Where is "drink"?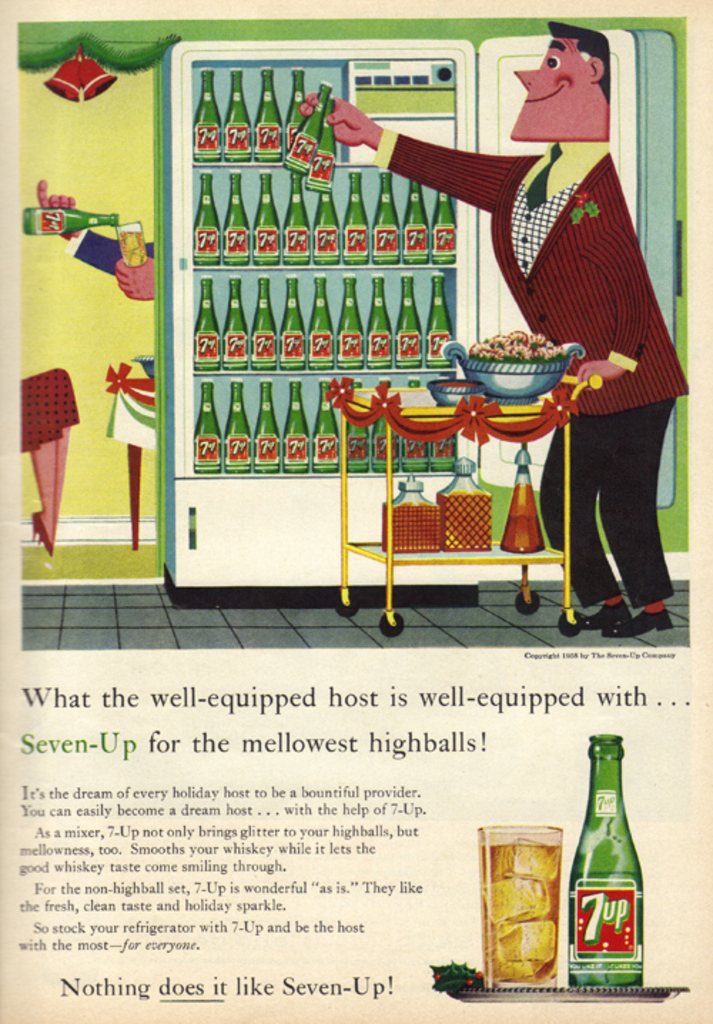
bbox=(251, 278, 277, 365).
